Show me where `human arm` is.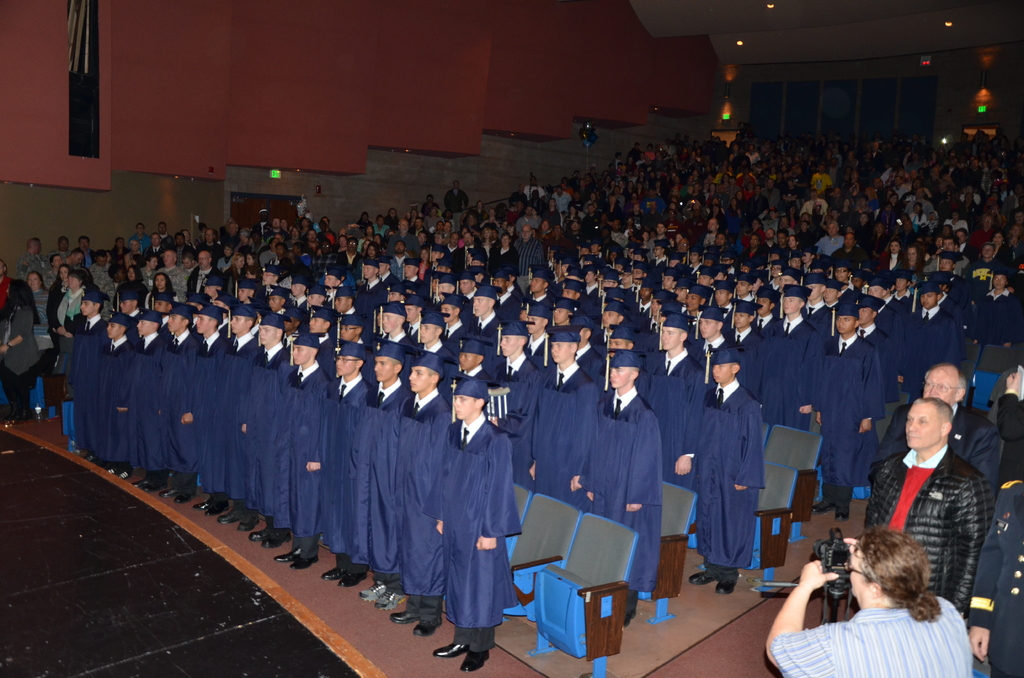
`human arm` is at 784:564:853:675.
